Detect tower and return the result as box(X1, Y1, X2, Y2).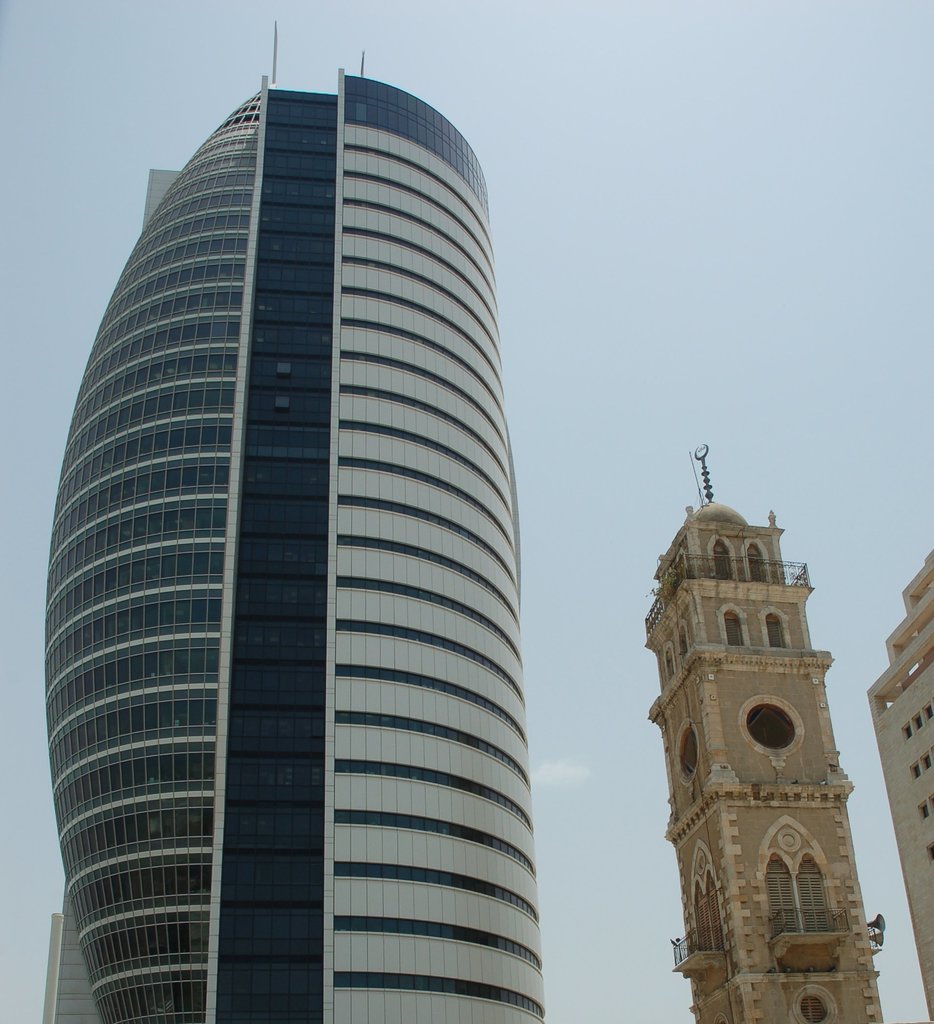
box(872, 536, 933, 1023).
